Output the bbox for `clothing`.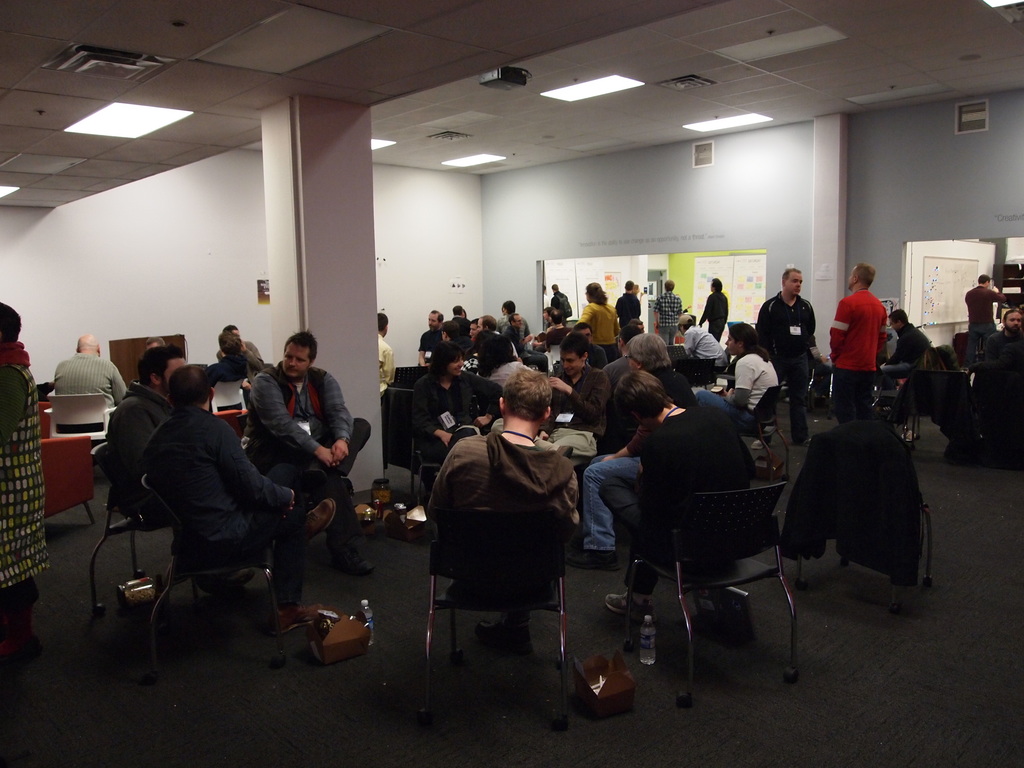
[221, 339, 266, 367].
